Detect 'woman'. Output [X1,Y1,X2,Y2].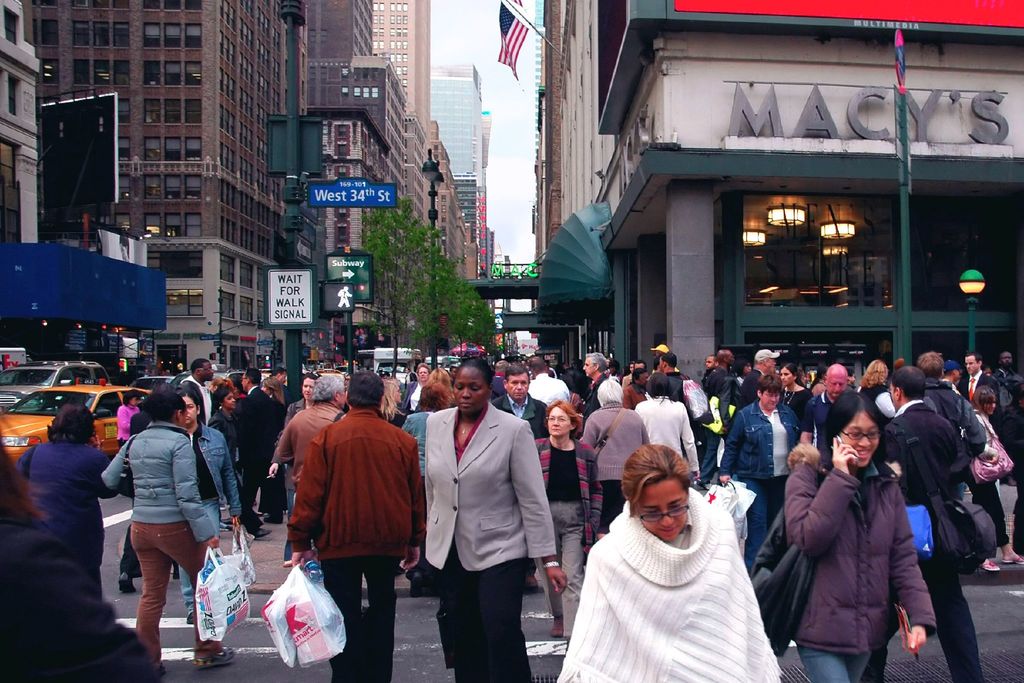
[206,386,269,541].
